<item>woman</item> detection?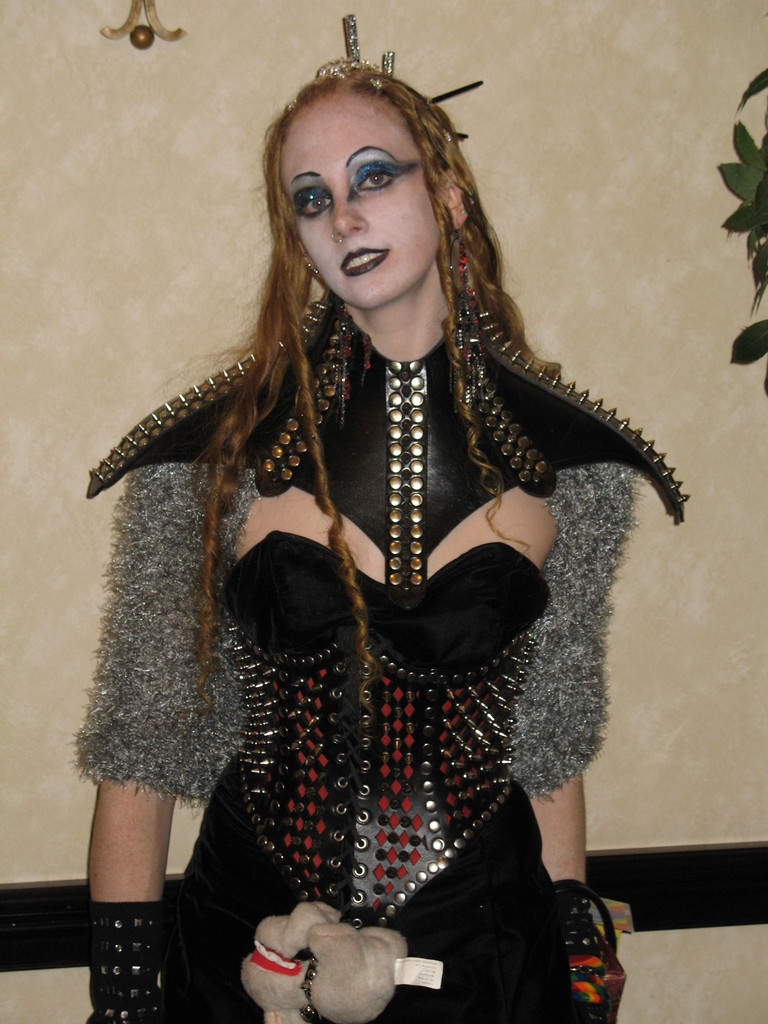
x1=60, y1=52, x2=684, y2=976
